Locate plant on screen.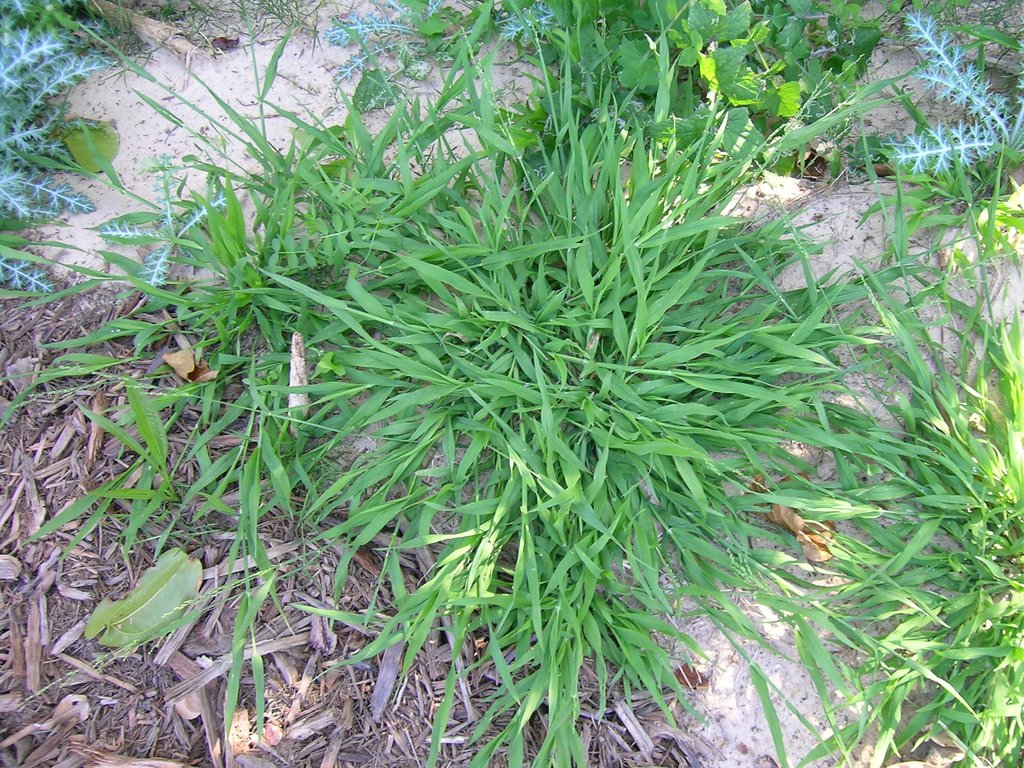
On screen at {"left": 1, "top": 83, "right": 513, "bottom": 627}.
